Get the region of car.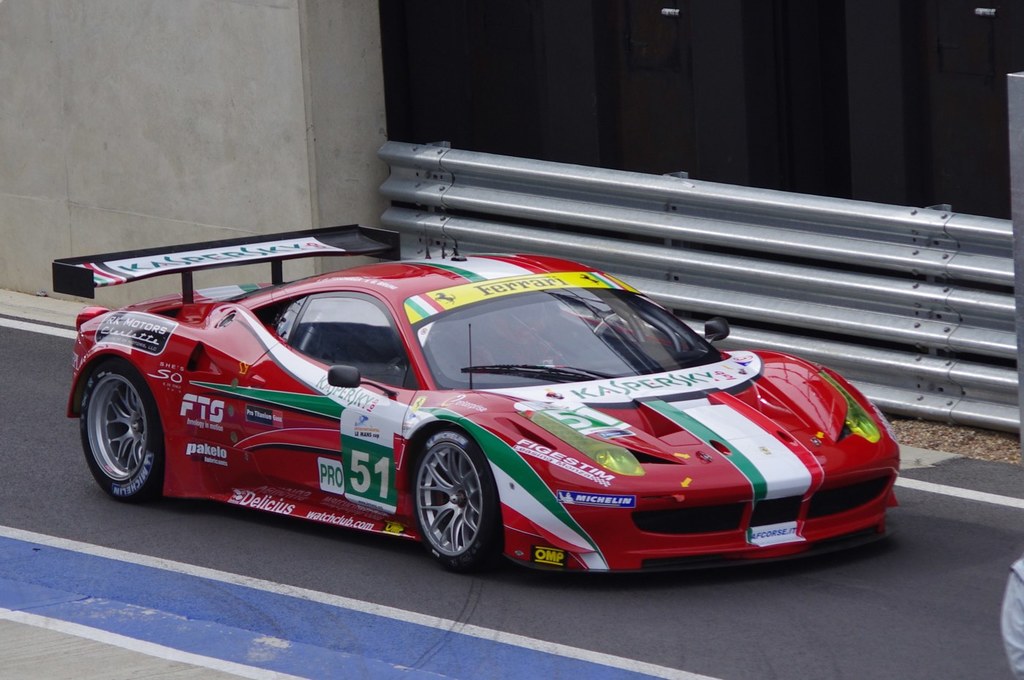
[47,214,897,572].
